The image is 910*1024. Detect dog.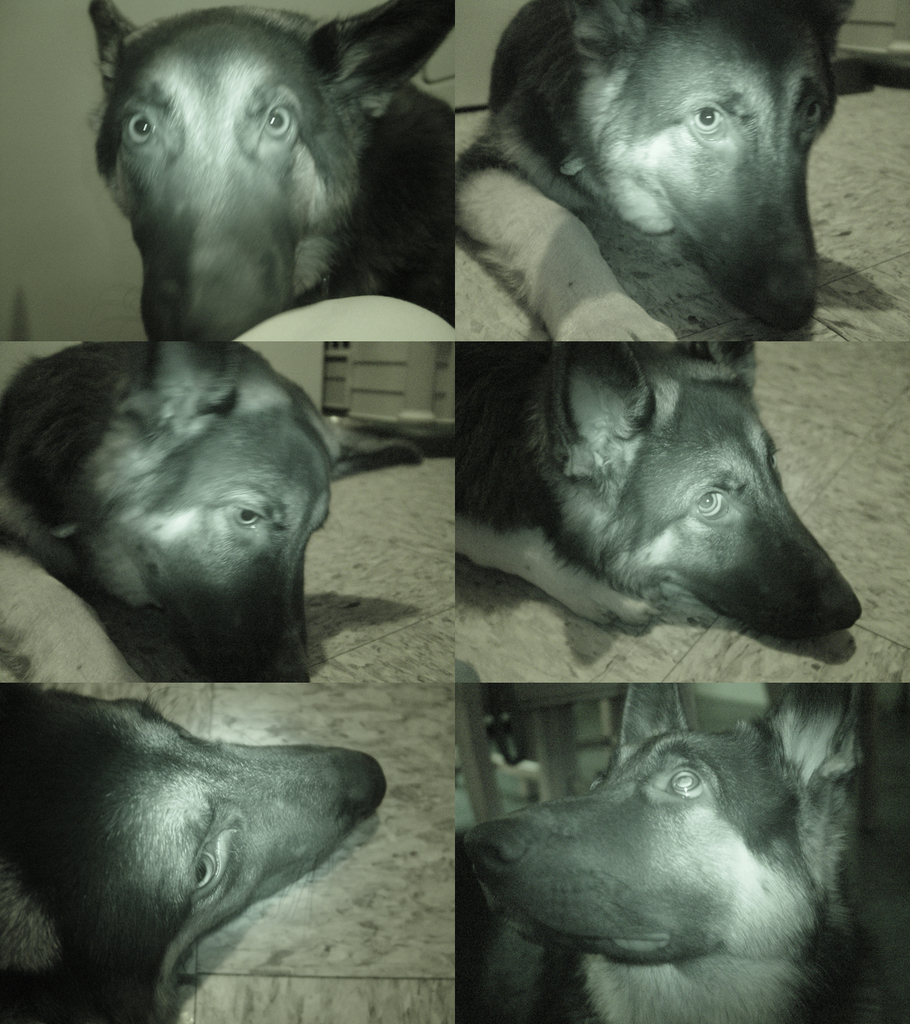
Detection: rect(462, 681, 884, 1023).
